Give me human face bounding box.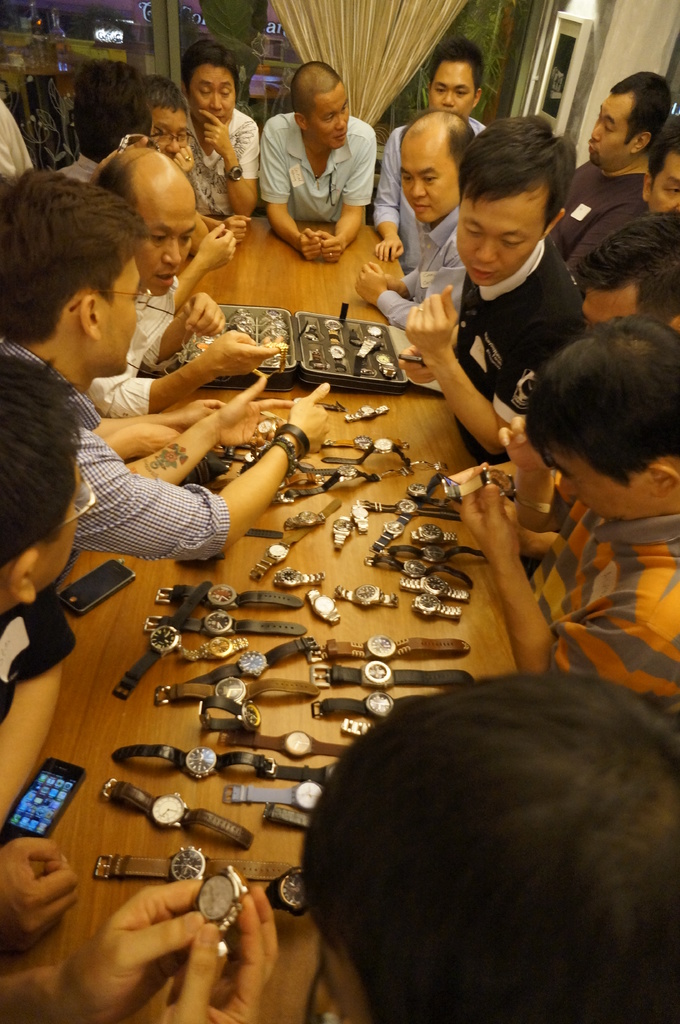
rect(310, 91, 348, 150).
